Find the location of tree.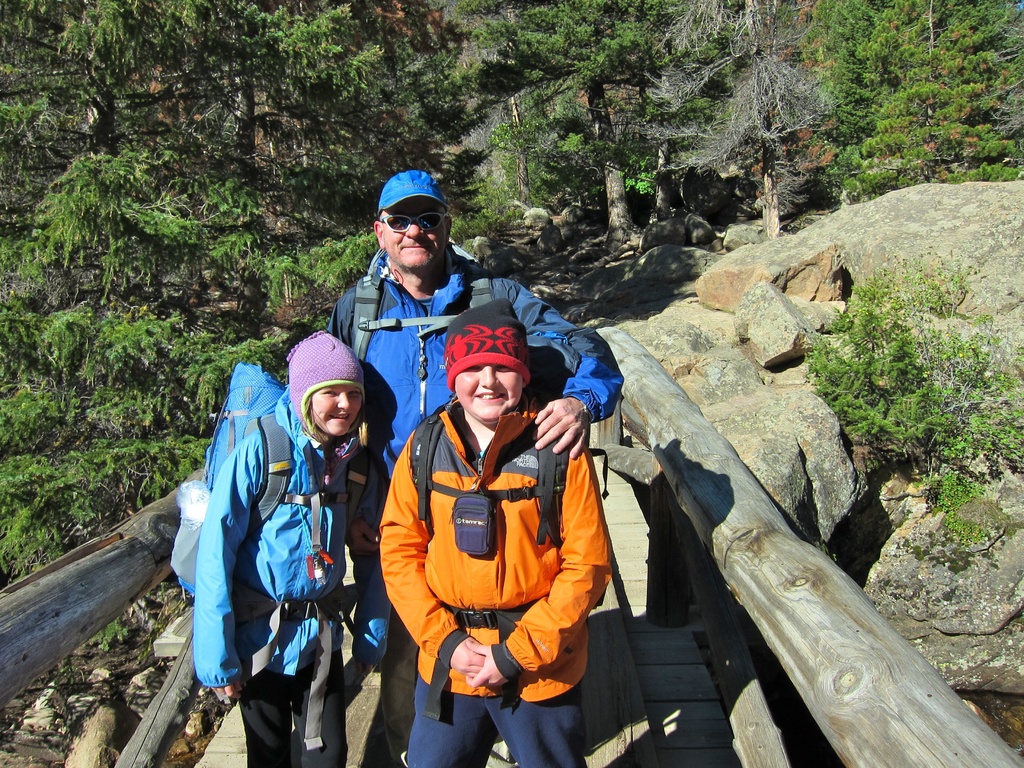
Location: [x1=887, y1=0, x2=1023, y2=176].
